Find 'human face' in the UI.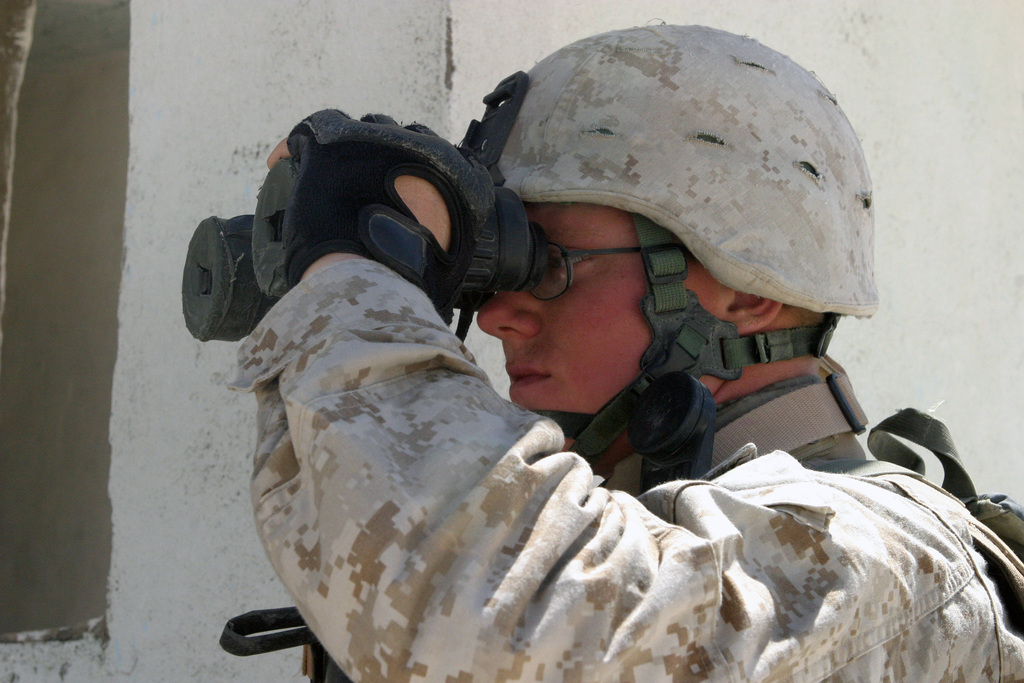
UI element at <bbox>476, 205, 715, 473</bbox>.
